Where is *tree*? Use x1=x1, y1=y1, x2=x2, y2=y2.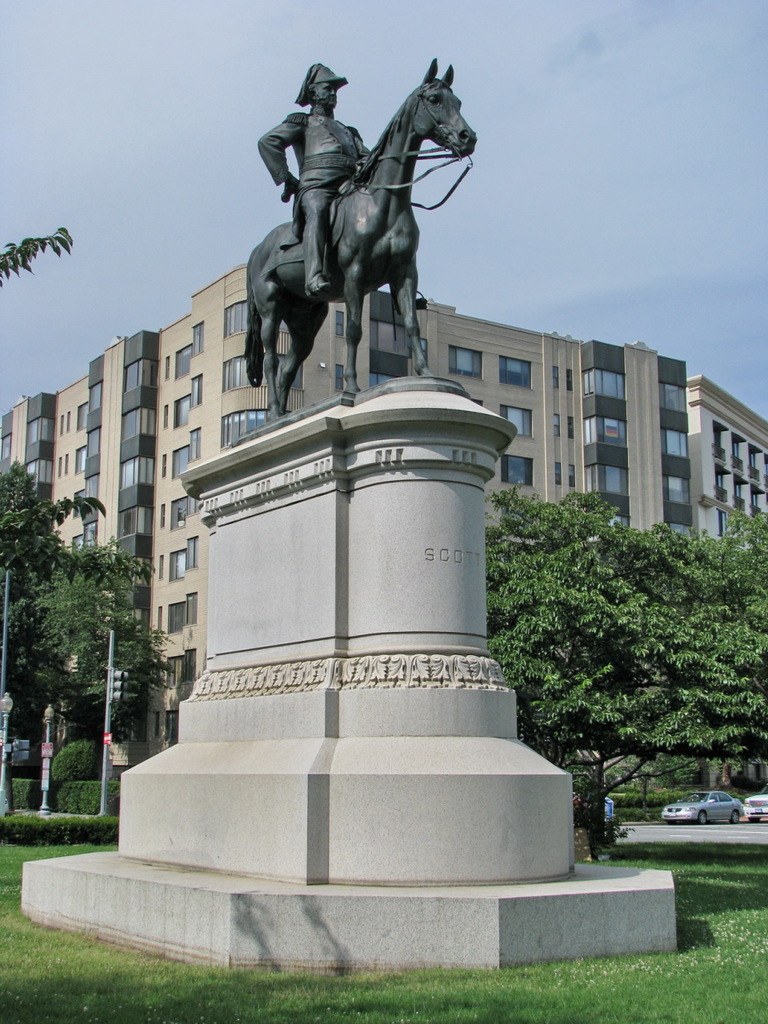
x1=0, y1=223, x2=74, y2=285.
